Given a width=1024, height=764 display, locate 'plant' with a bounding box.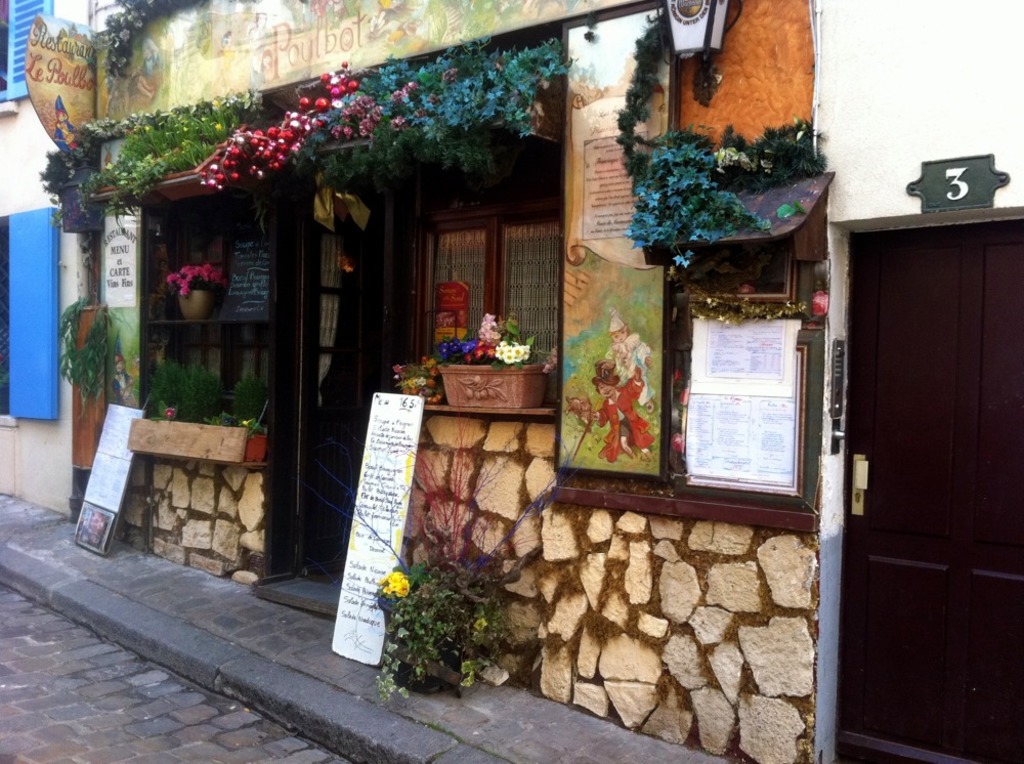
Located: {"left": 54, "top": 293, "right": 117, "bottom": 420}.
